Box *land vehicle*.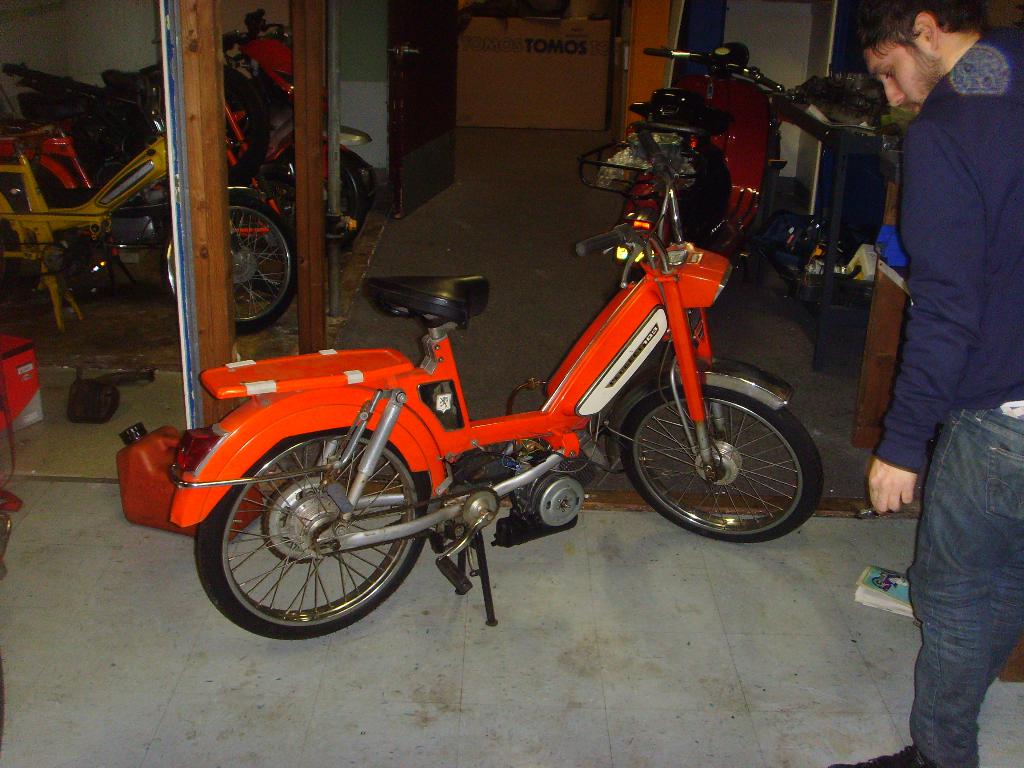
x1=172 y1=118 x2=821 y2=644.
